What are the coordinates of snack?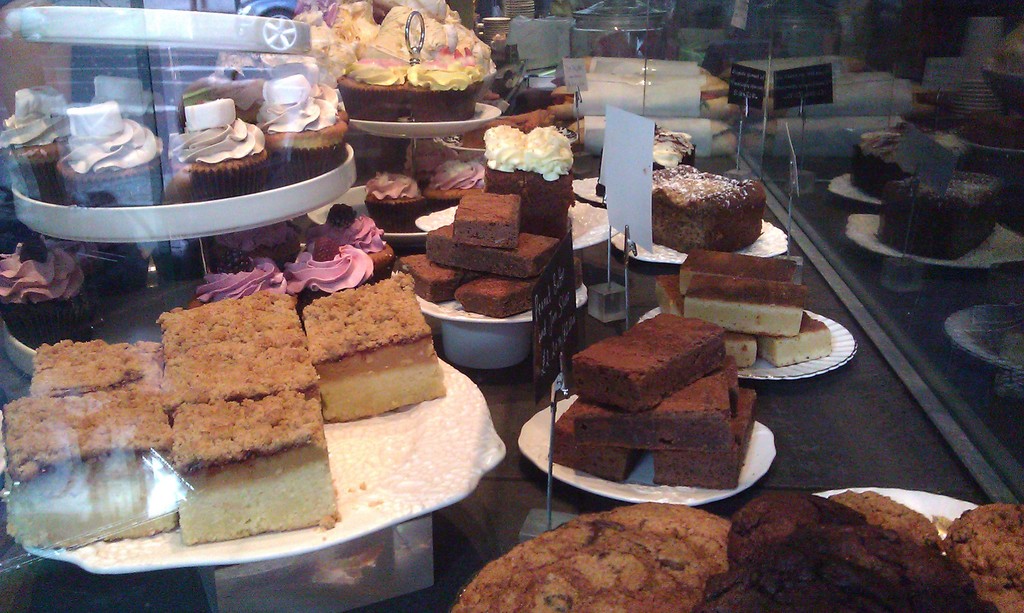
box(402, 136, 479, 189).
